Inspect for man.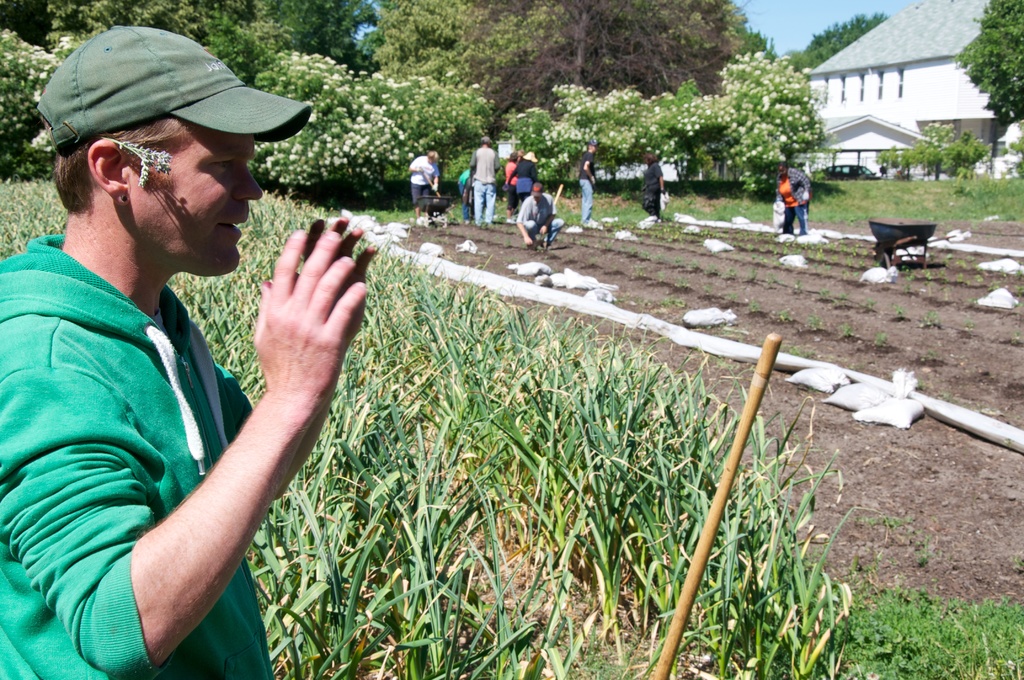
Inspection: l=579, t=136, r=604, b=224.
